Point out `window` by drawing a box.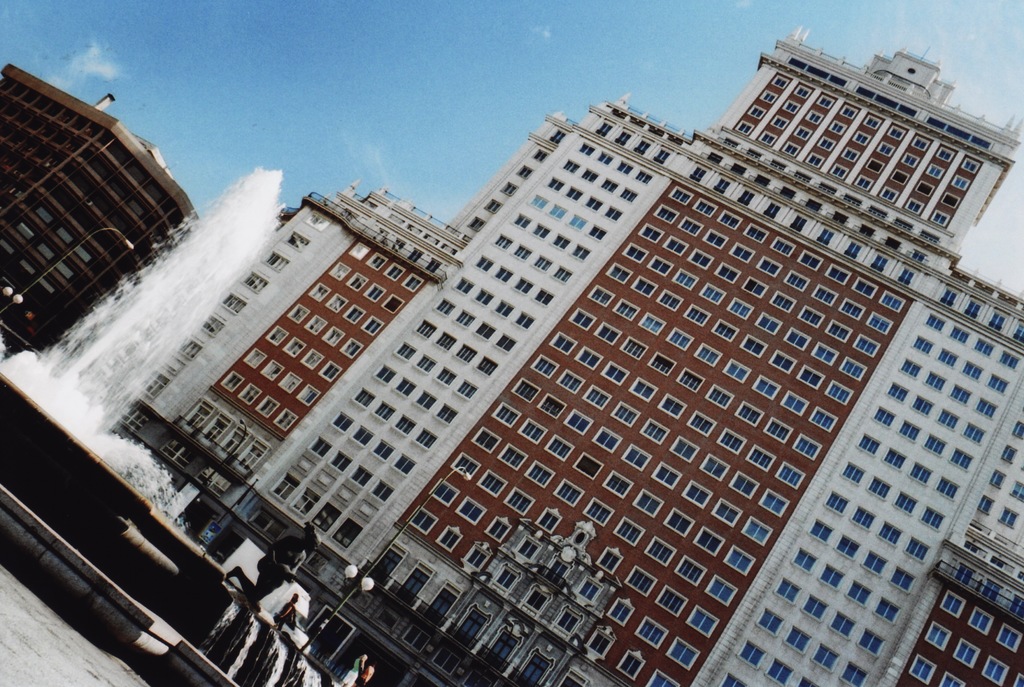
BBox(401, 567, 428, 605).
